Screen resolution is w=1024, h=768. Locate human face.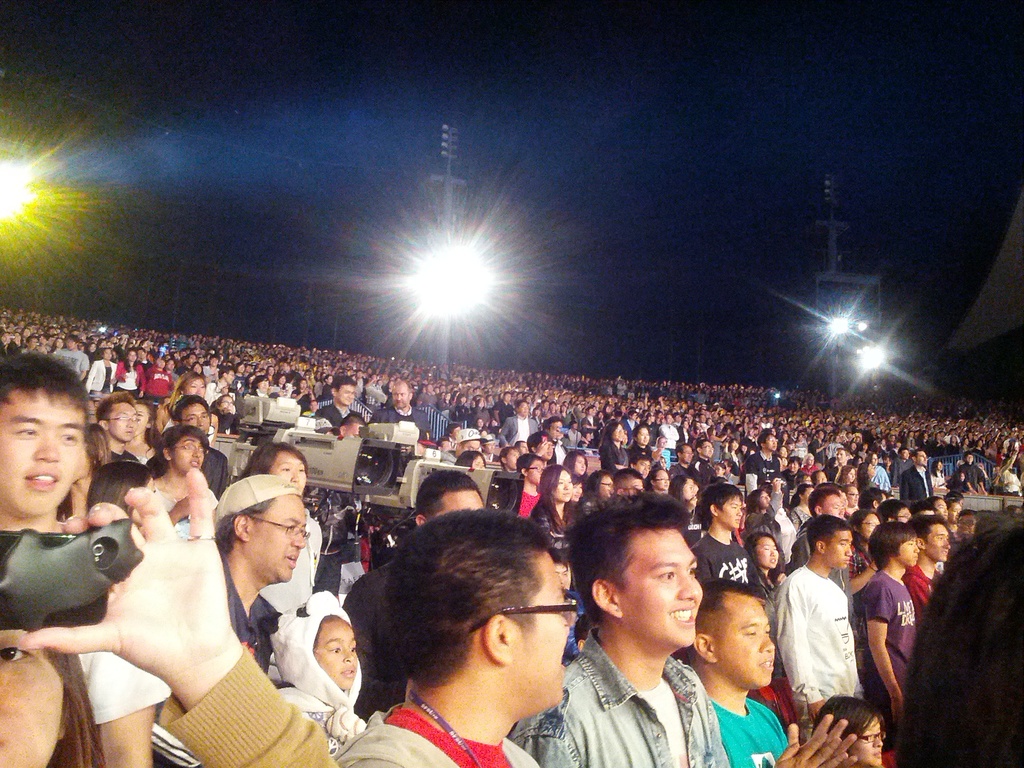
<bbox>684, 422, 688, 428</bbox>.
